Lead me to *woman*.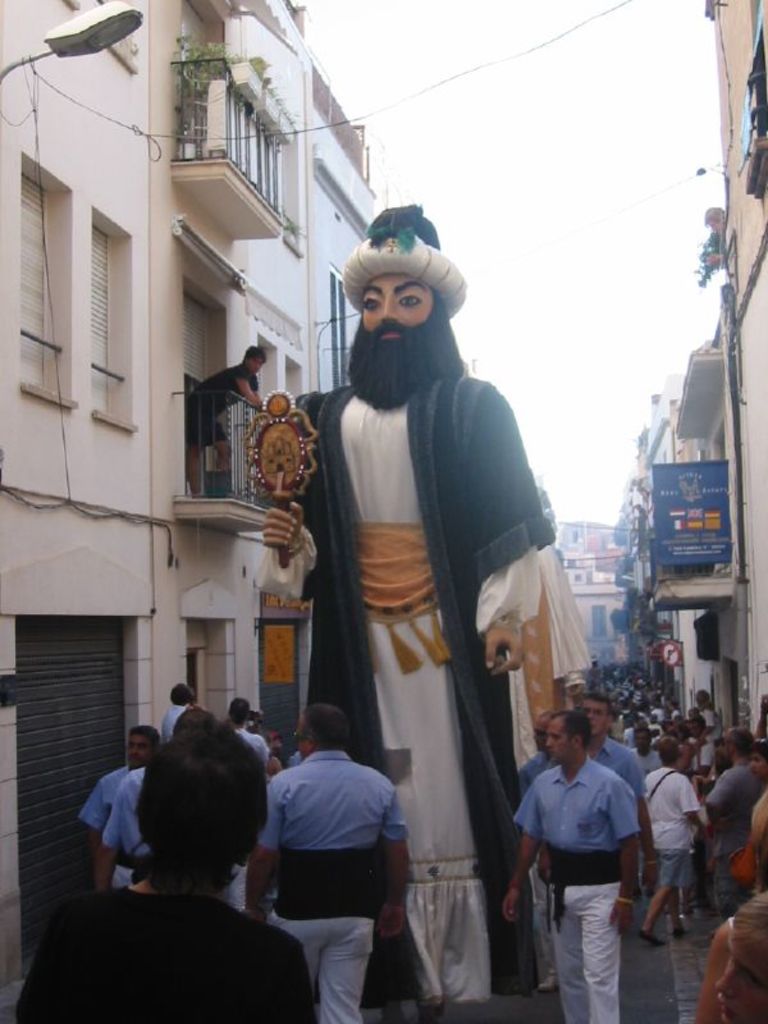
Lead to <box>14,728,315,1023</box>.
